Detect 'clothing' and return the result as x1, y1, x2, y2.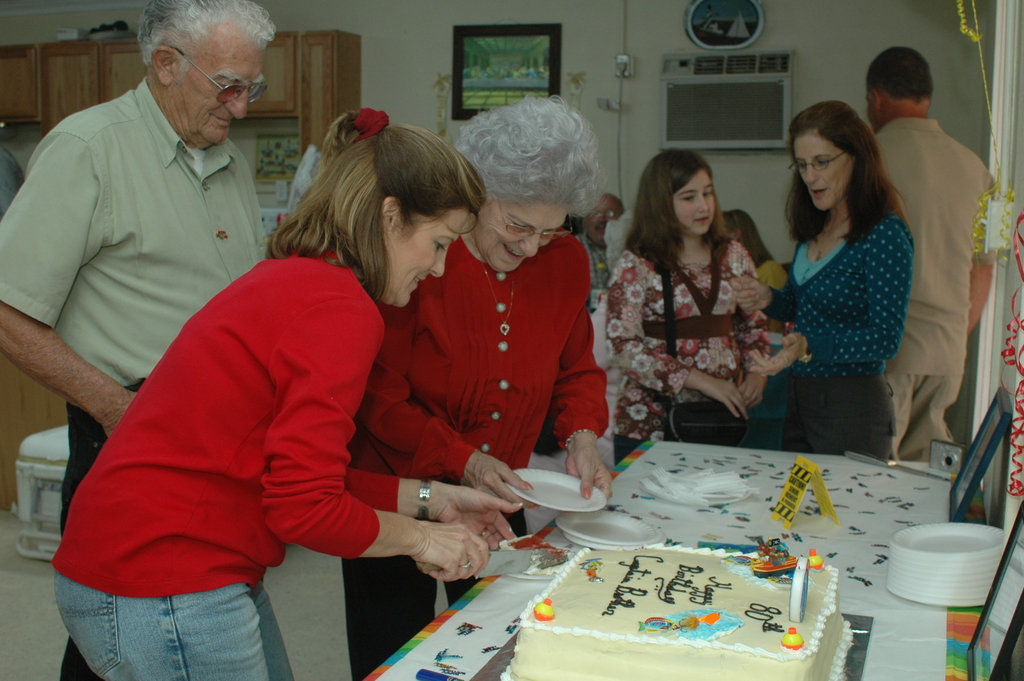
600, 233, 770, 463.
